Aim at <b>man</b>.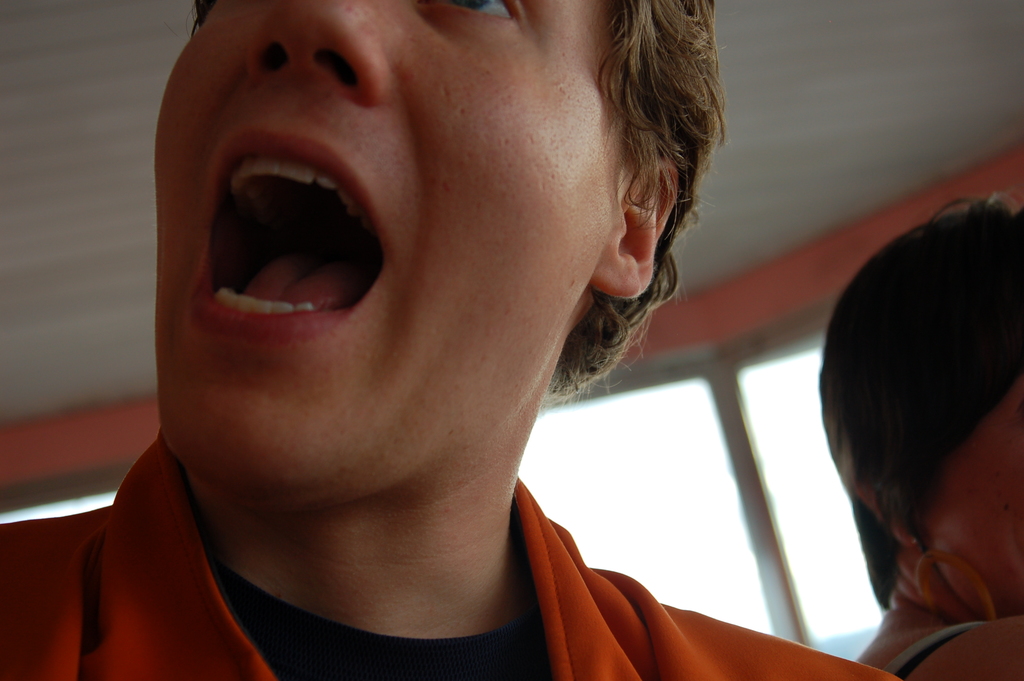
Aimed at 0/0/905/680.
